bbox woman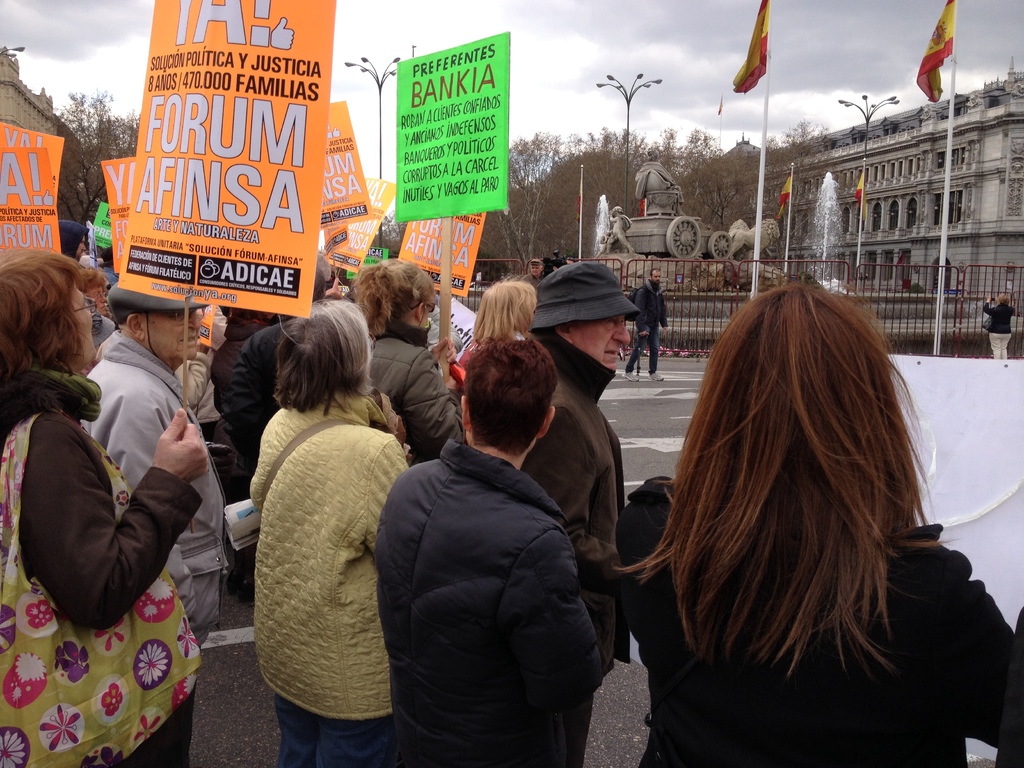
select_region(237, 304, 417, 767)
